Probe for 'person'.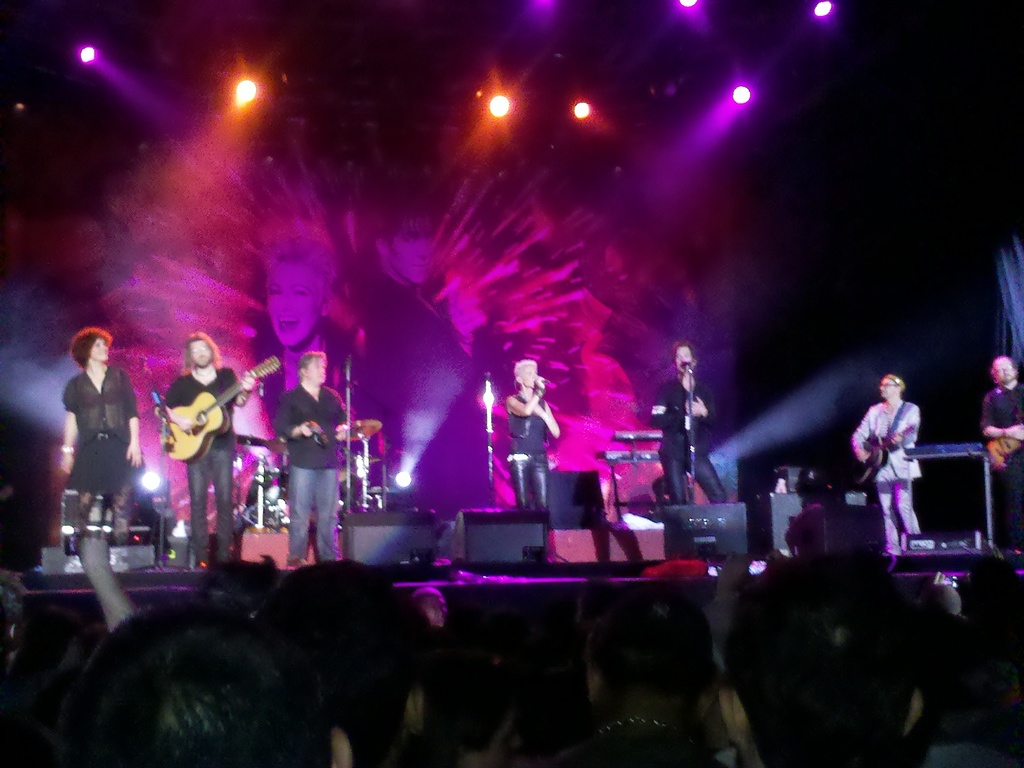
Probe result: left=858, top=369, right=944, bottom=565.
